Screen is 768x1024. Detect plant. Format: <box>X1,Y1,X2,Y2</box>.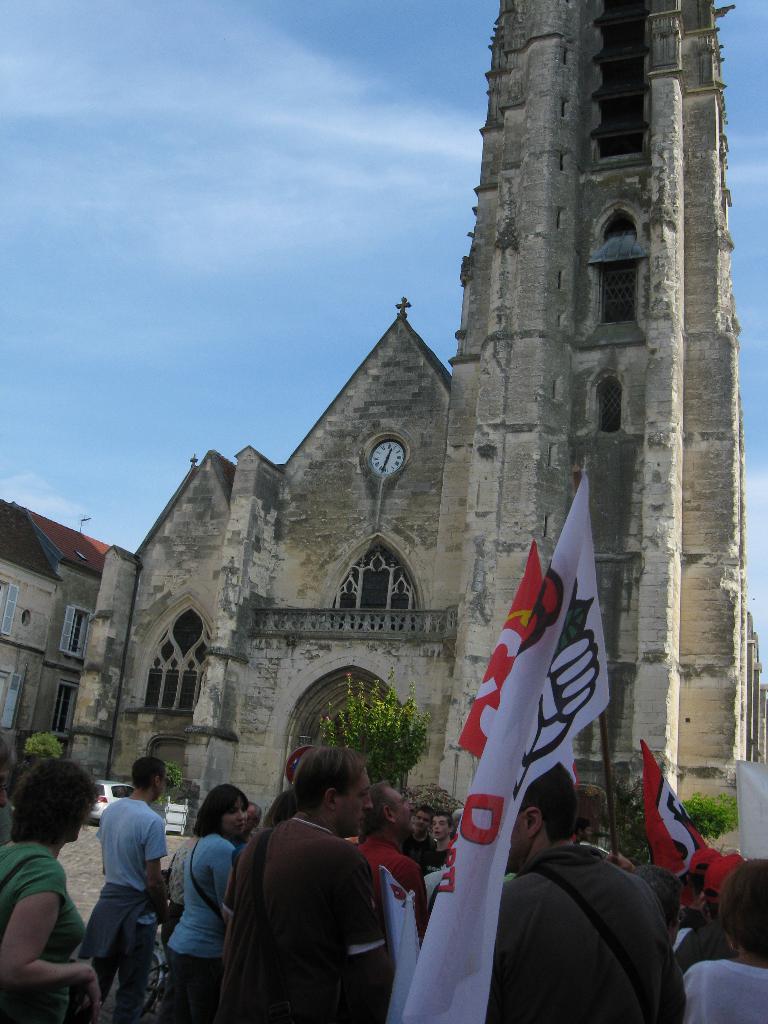
<box>663,791,749,854</box>.
